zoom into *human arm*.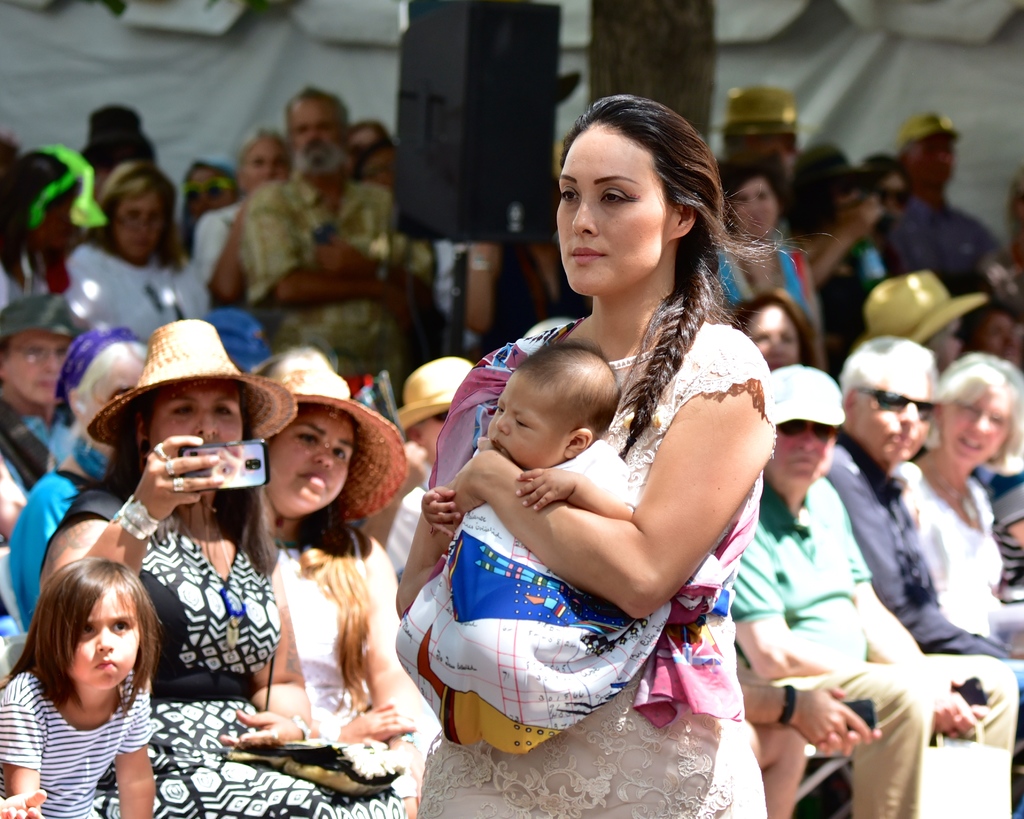
Zoom target: bbox=(15, 469, 71, 633).
